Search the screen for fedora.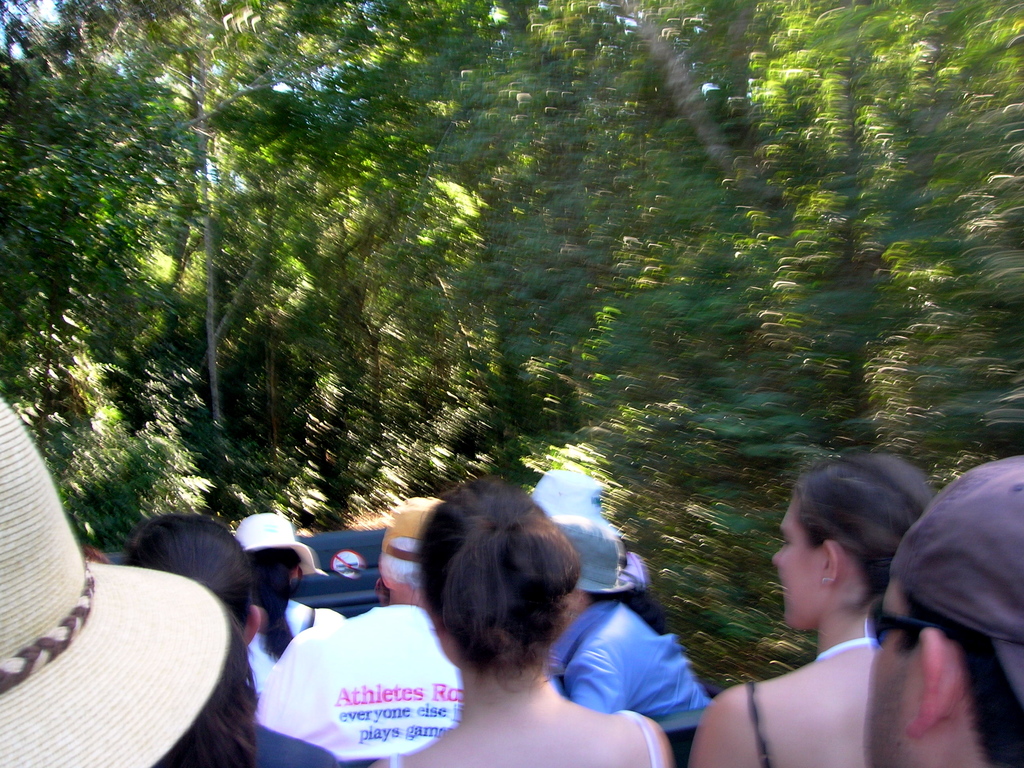
Found at [left=555, top=512, right=632, bottom=591].
